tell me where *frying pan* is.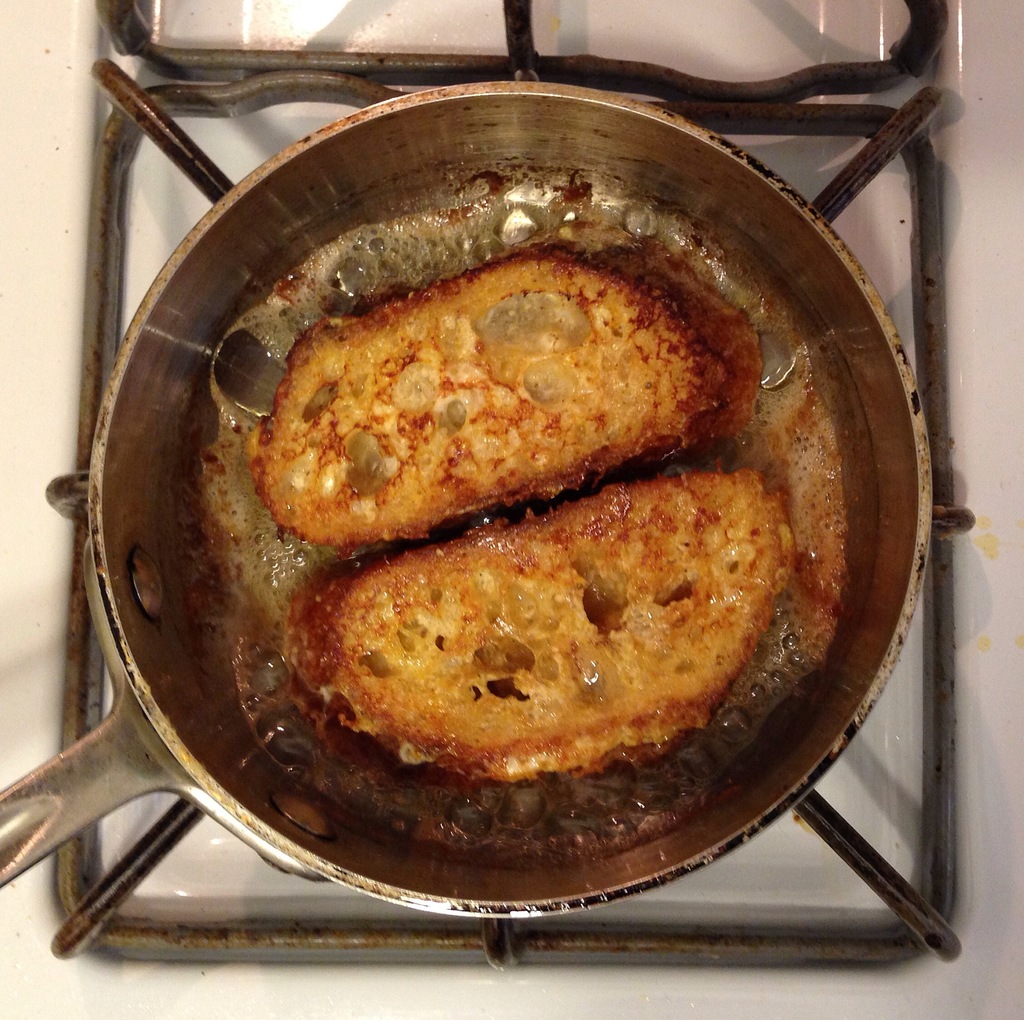
*frying pan* is at {"left": 0, "top": 72, "right": 940, "bottom": 916}.
